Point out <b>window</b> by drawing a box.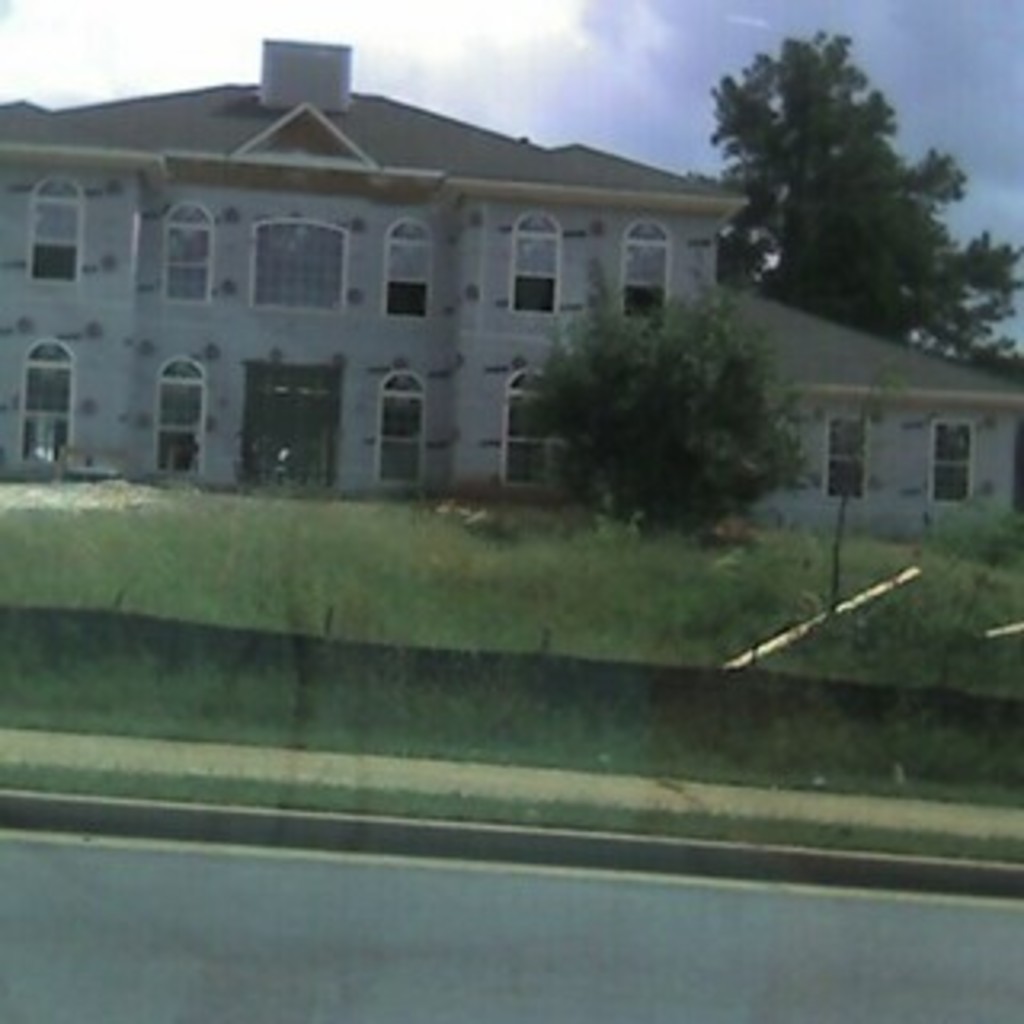
(left=502, top=365, right=554, bottom=499).
